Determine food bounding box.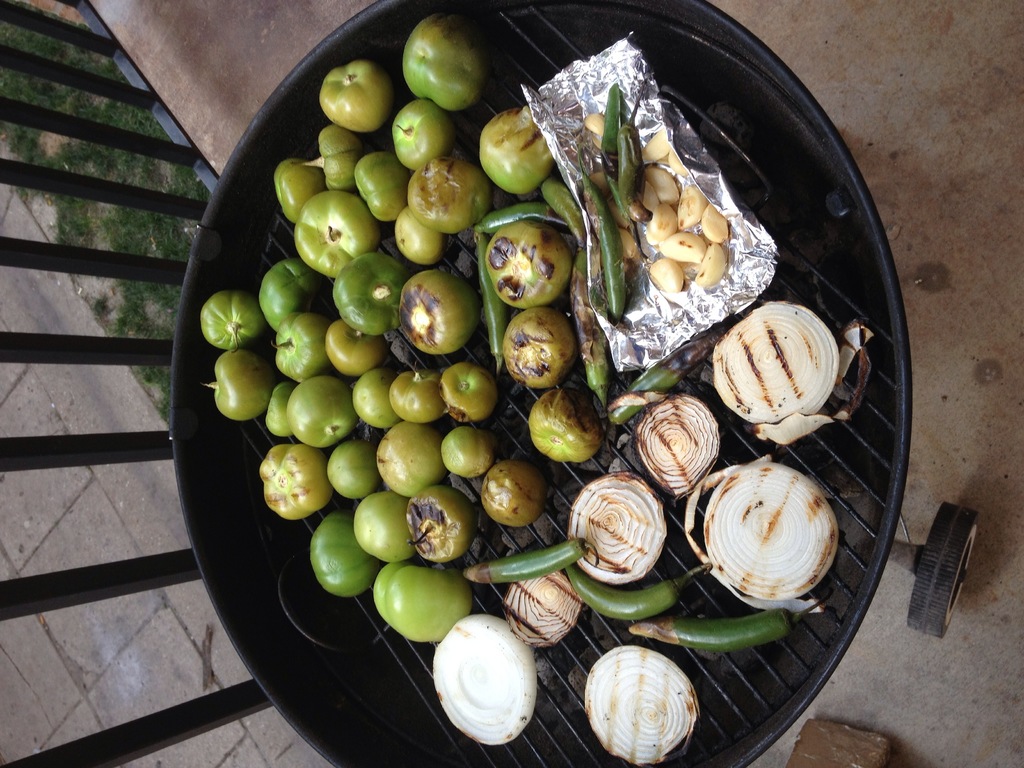
Determined: 320 315 387 367.
